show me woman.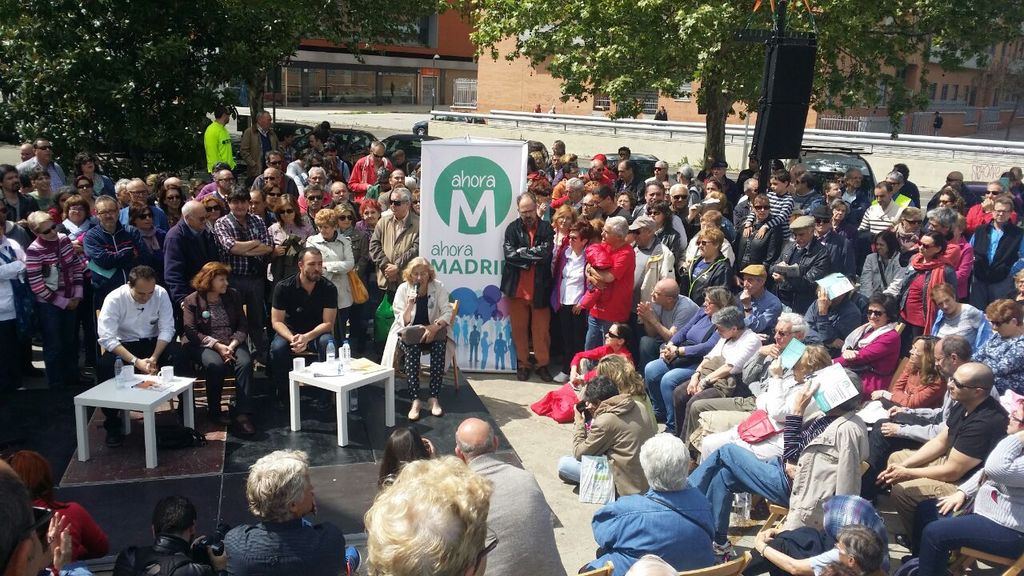
woman is here: pyautogui.locateOnScreen(533, 321, 638, 425).
